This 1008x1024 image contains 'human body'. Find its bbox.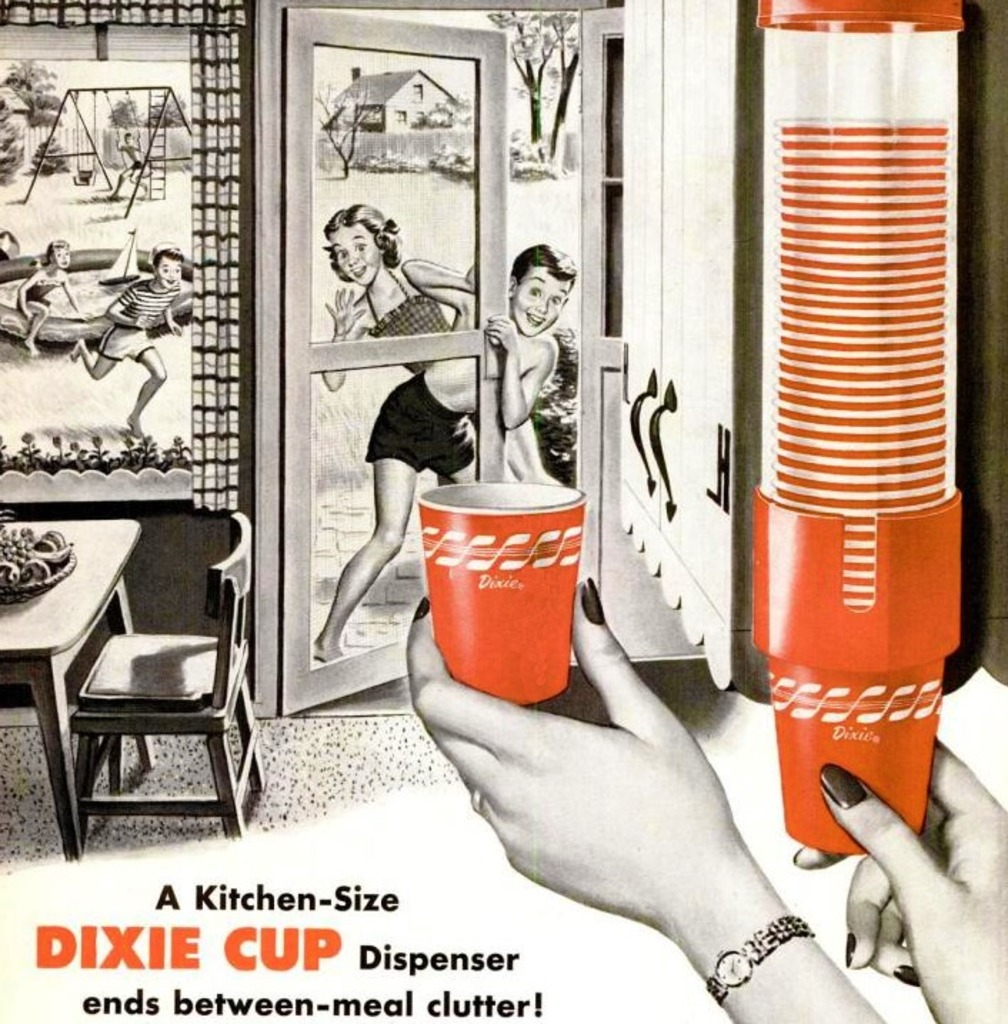
bbox=[321, 197, 473, 390].
